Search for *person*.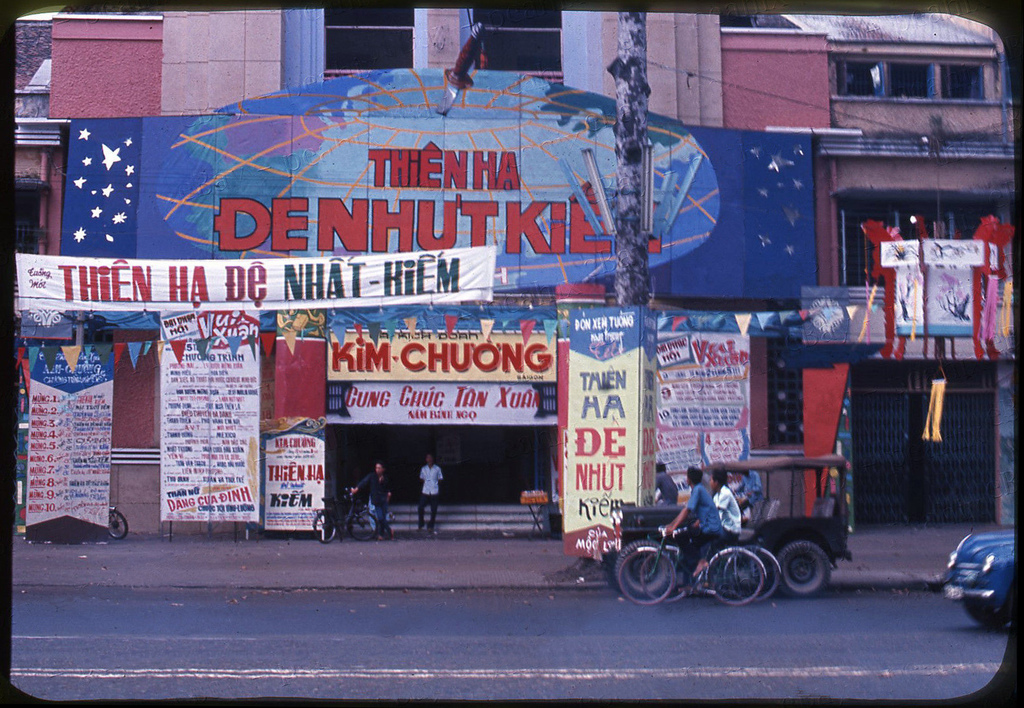
Found at (x1=343, y1=463, x2=391, y2=539).
